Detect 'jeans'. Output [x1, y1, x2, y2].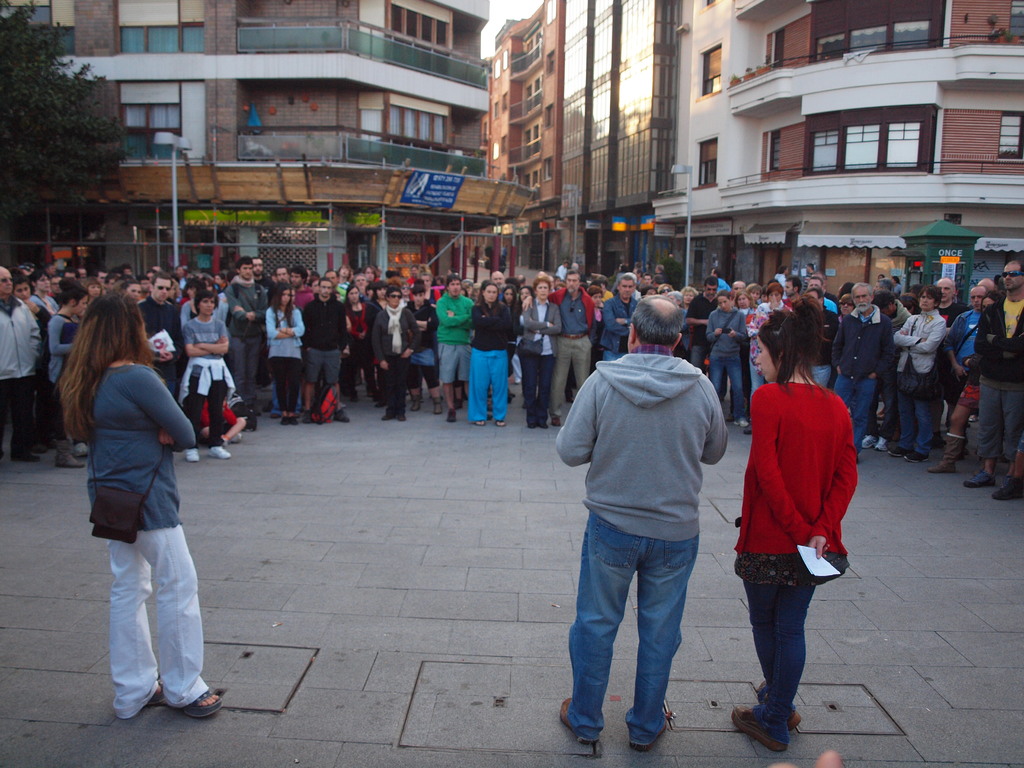
[568, 508, 700, 745].
